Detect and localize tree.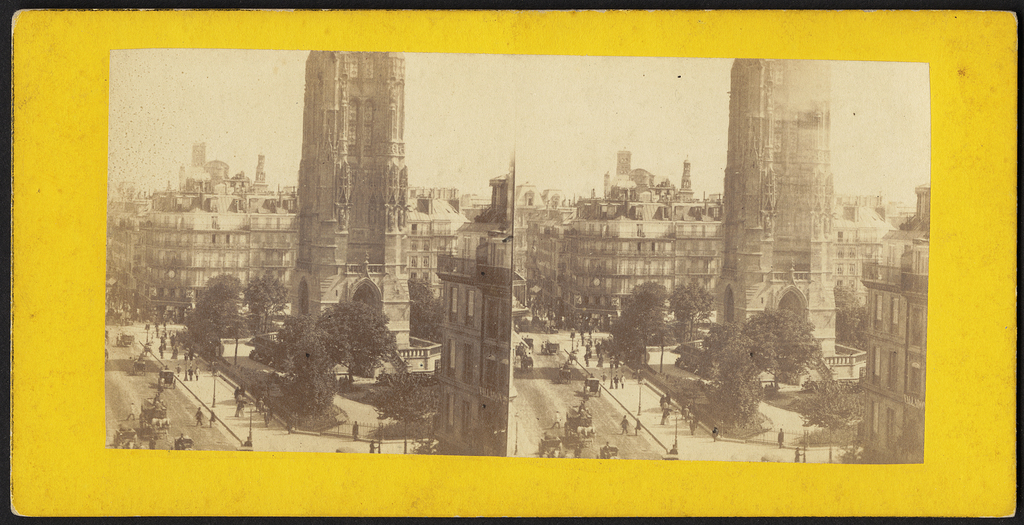
Localized at rect(669, 282, 715, 350).
